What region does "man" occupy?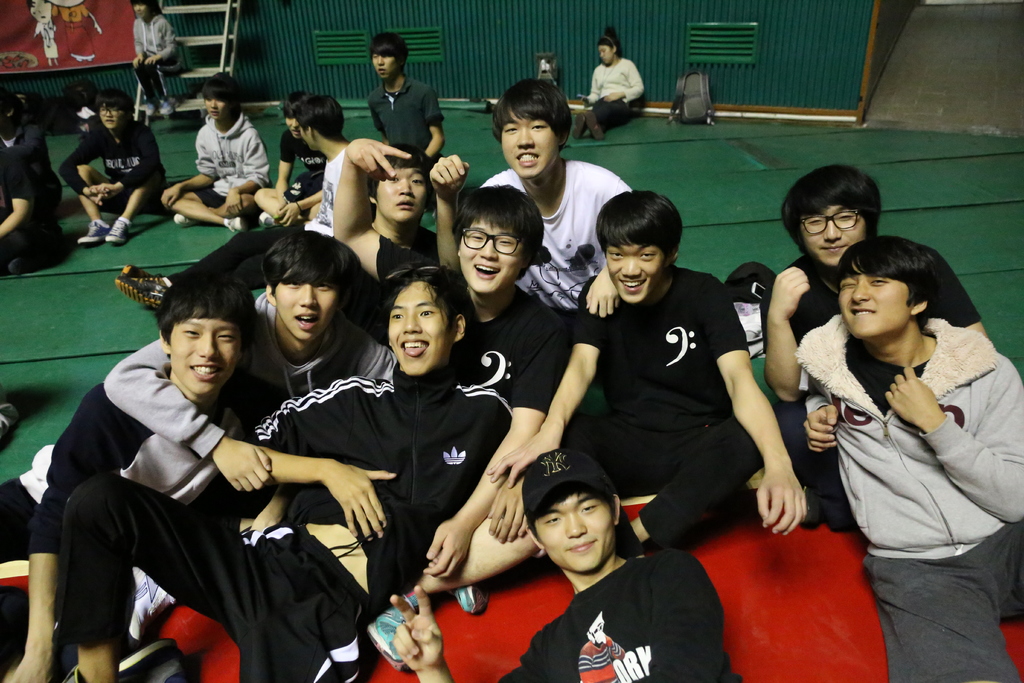
(0, 272, 271, 682).
